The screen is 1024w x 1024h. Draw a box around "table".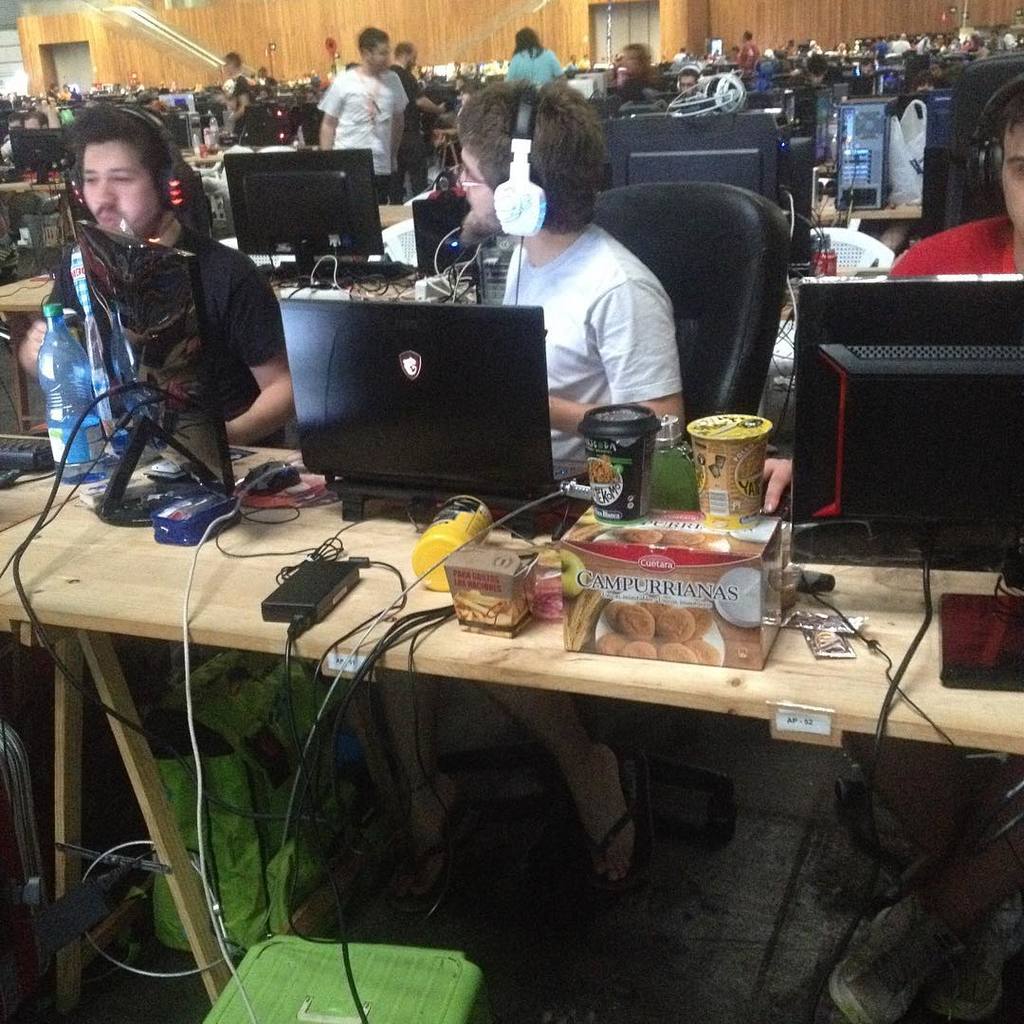
{"left": 806, "top": 197, "right": 924, "bottom": 255}.
